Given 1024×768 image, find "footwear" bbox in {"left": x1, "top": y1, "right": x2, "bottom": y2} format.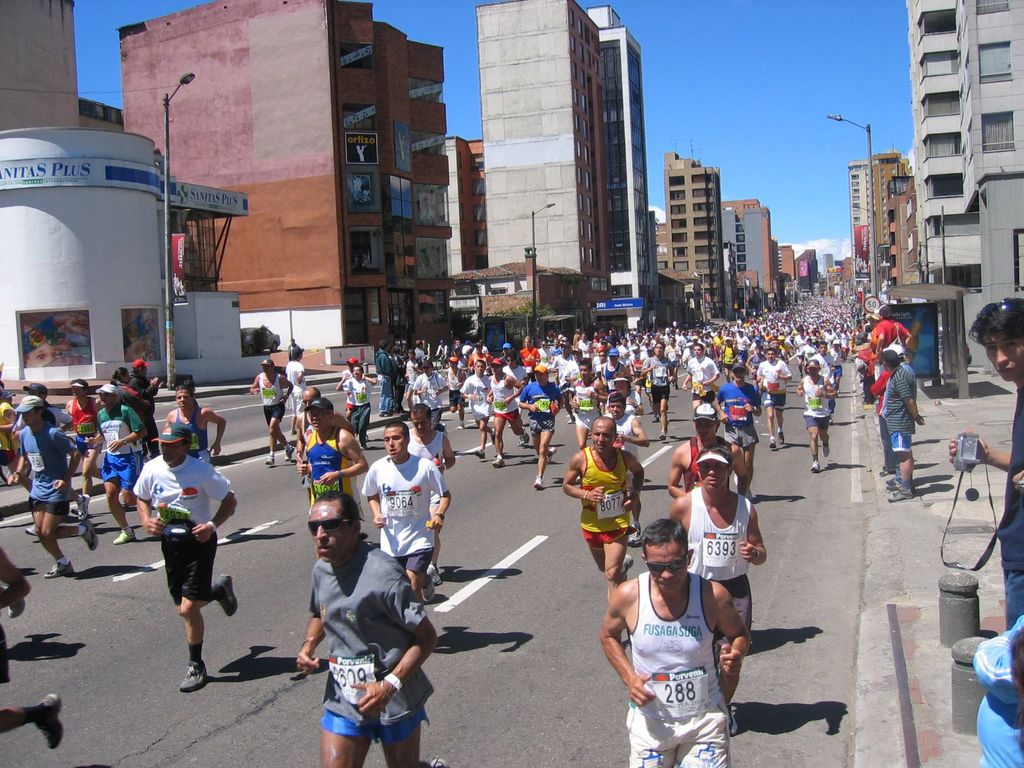
{"left": 517, "top": 435, "right": 531, "bottom": 444}.
